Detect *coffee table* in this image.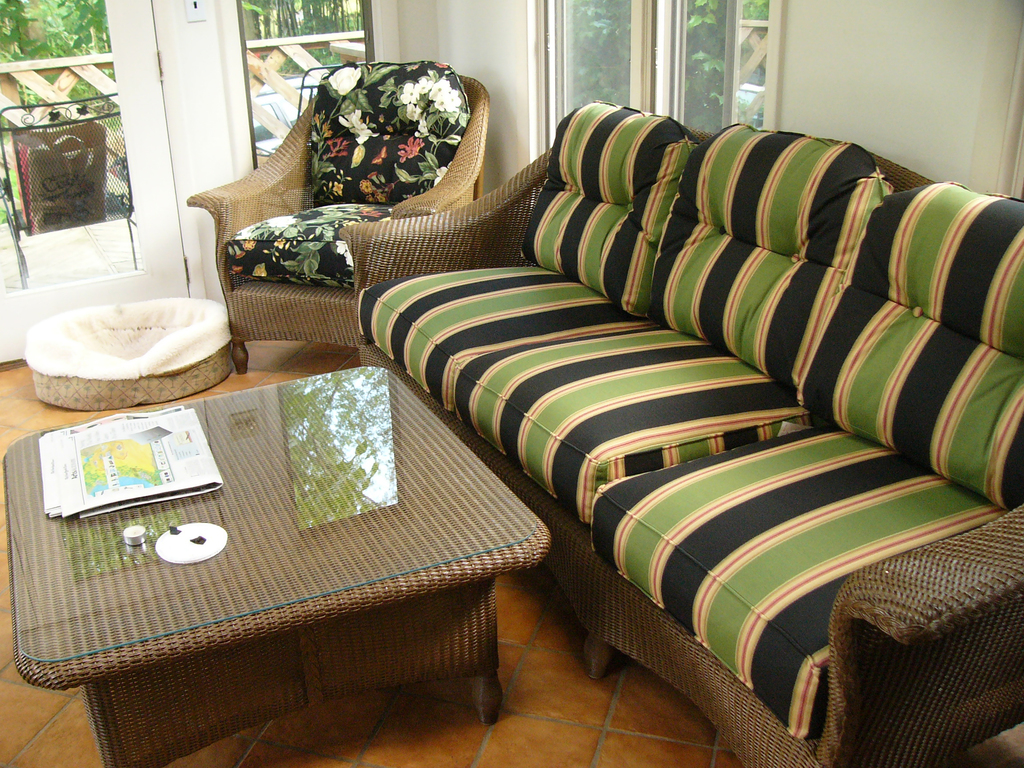
Detection: 0 340 600 765.
